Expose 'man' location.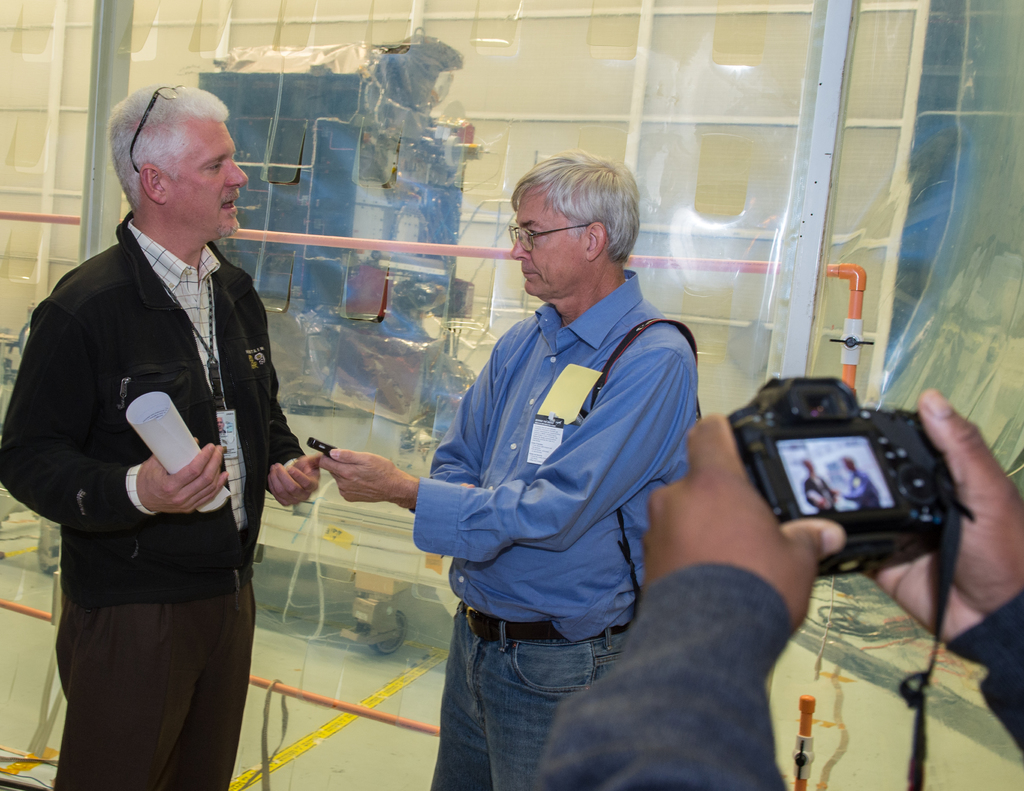
Exposed at 534/414/1023/790.
